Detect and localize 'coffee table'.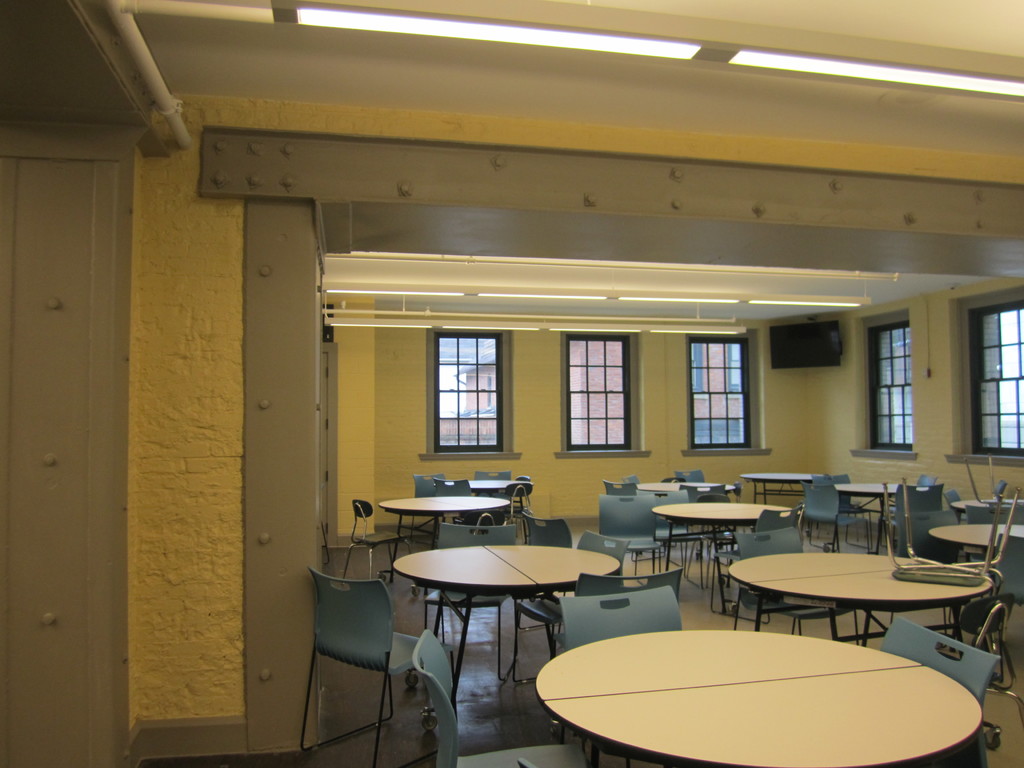
Localized at [left=383, top=495, right=511, bottom=550].
